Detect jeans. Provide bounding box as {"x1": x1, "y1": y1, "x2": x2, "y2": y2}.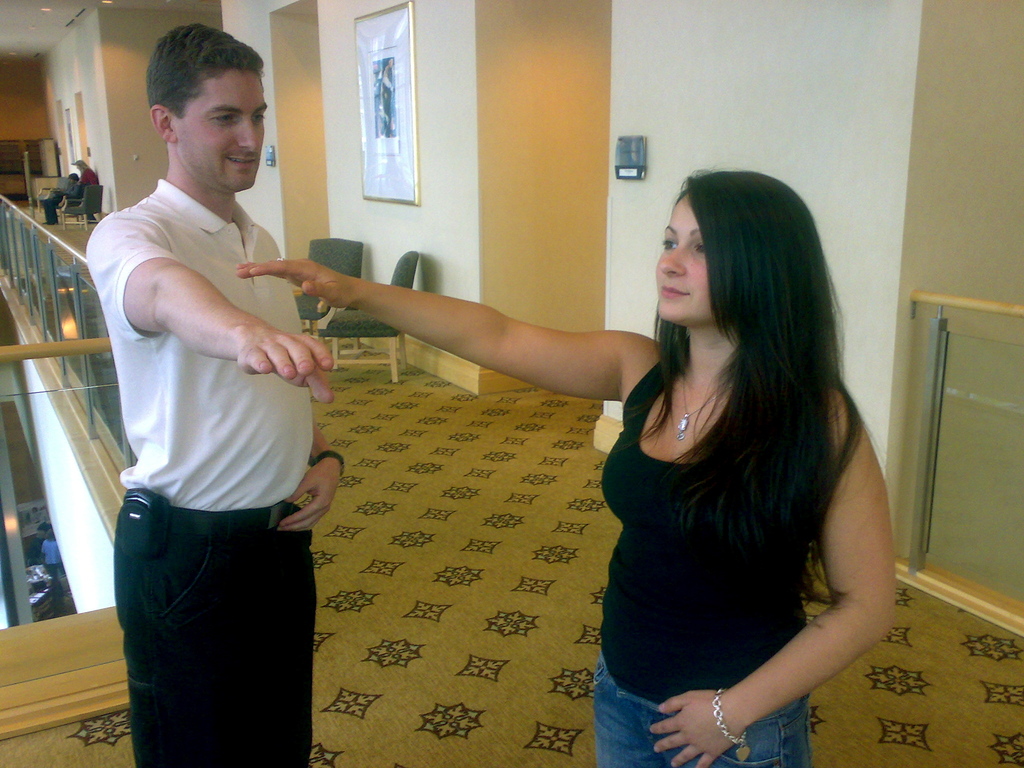
{"x1": 46, "y1": 560, "x2": 63, "y2": 597}.
